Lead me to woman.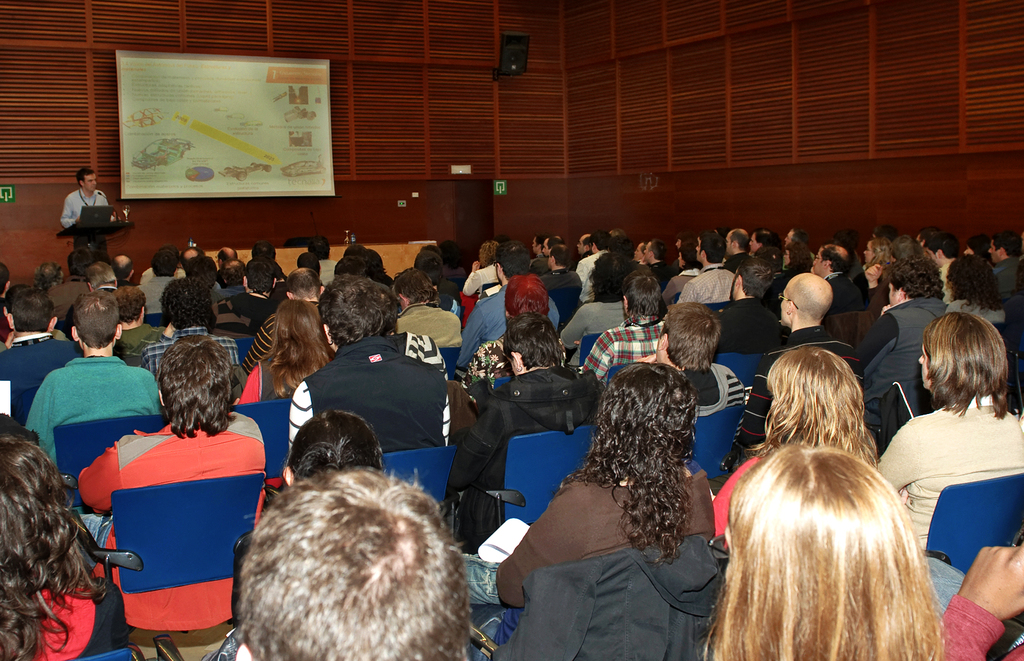
Lead to [0, 425, 127, 660].
